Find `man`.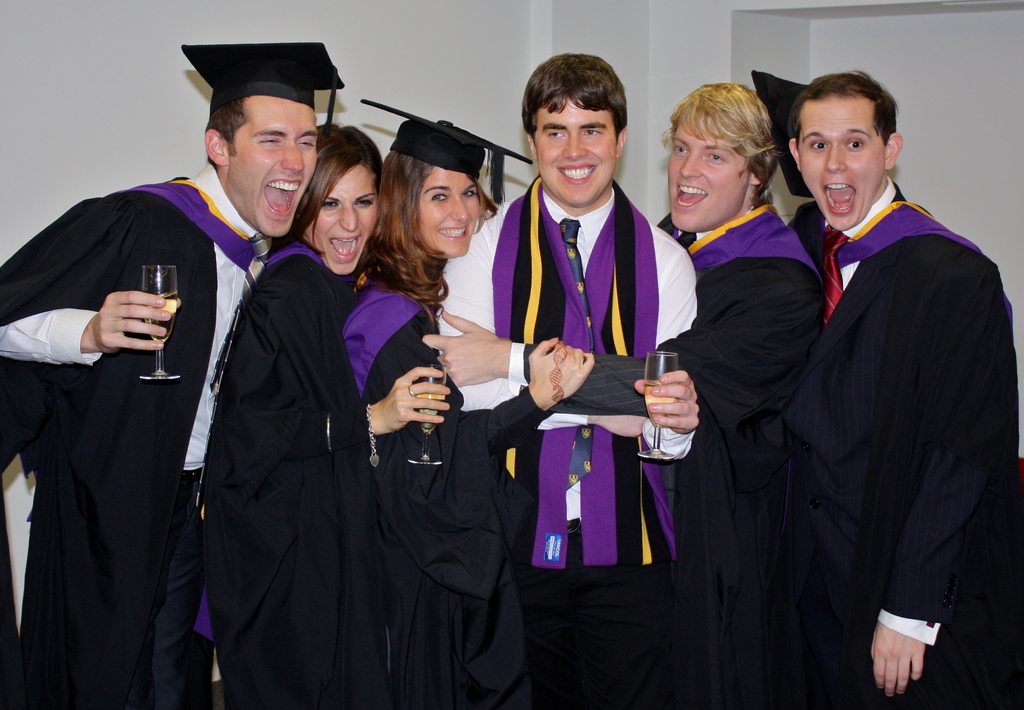
425:54:711:706.
